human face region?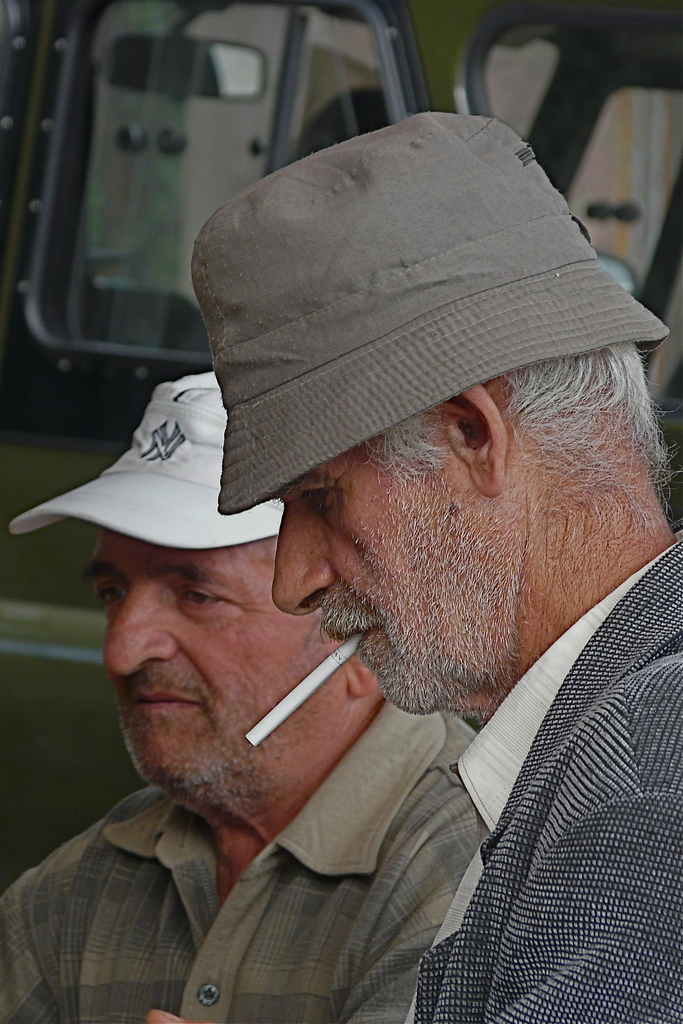
rect(272, 456, 504, 708)
